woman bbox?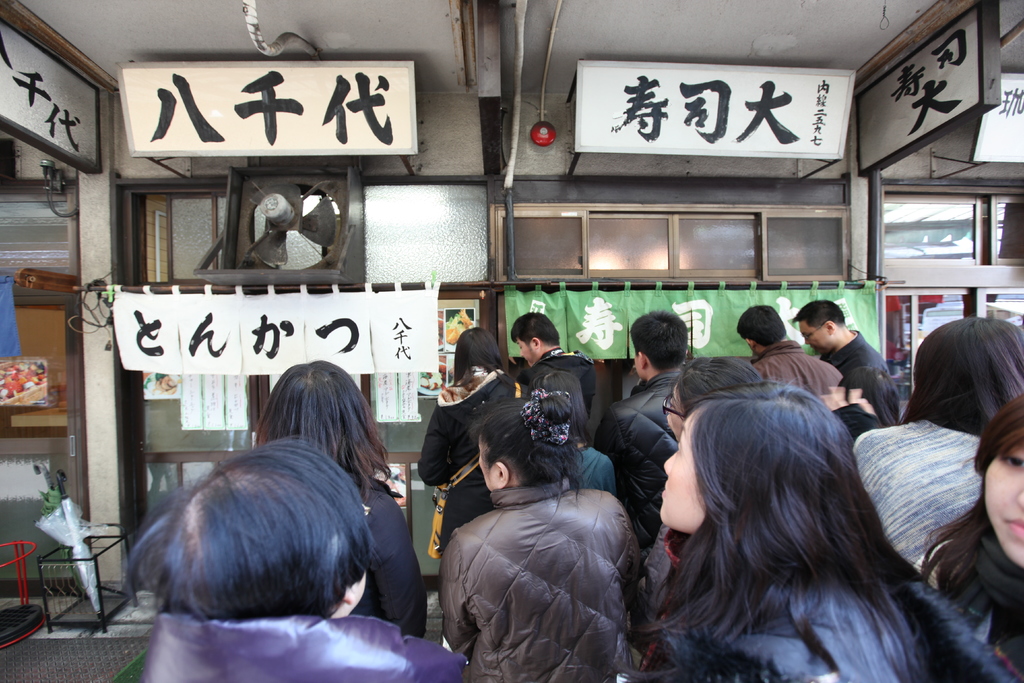
pyautogui.locateOnScreen(537, 365, 622, 513)
